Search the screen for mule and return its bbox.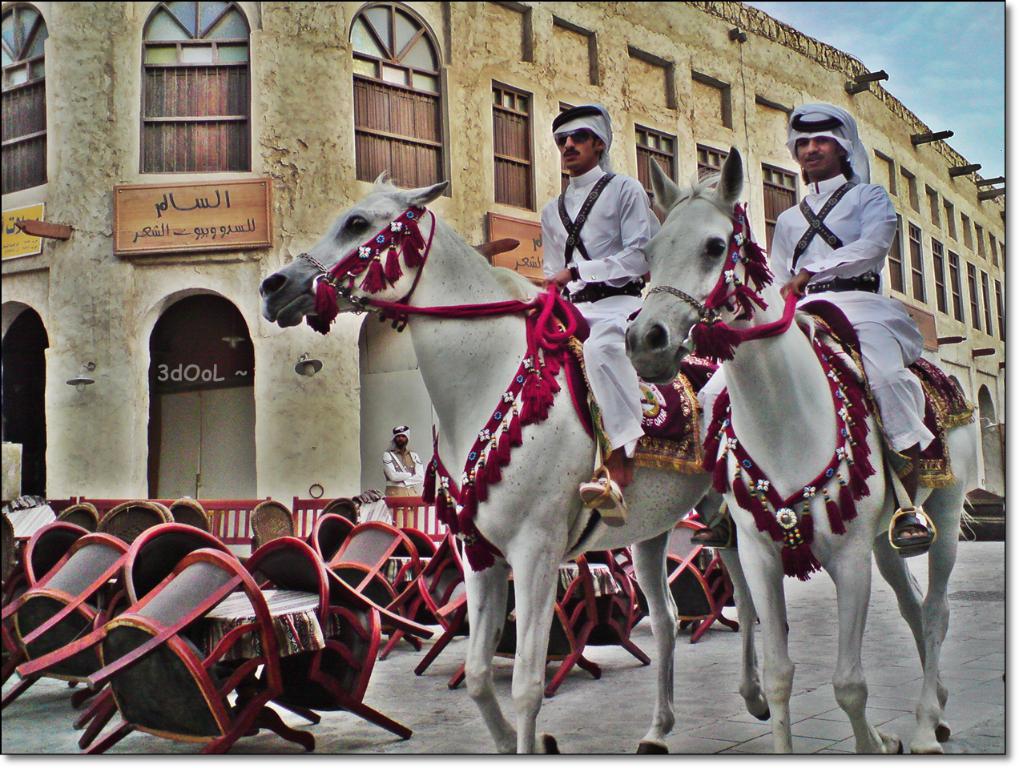
Found: l=624, t=143, r=981, b=754.
